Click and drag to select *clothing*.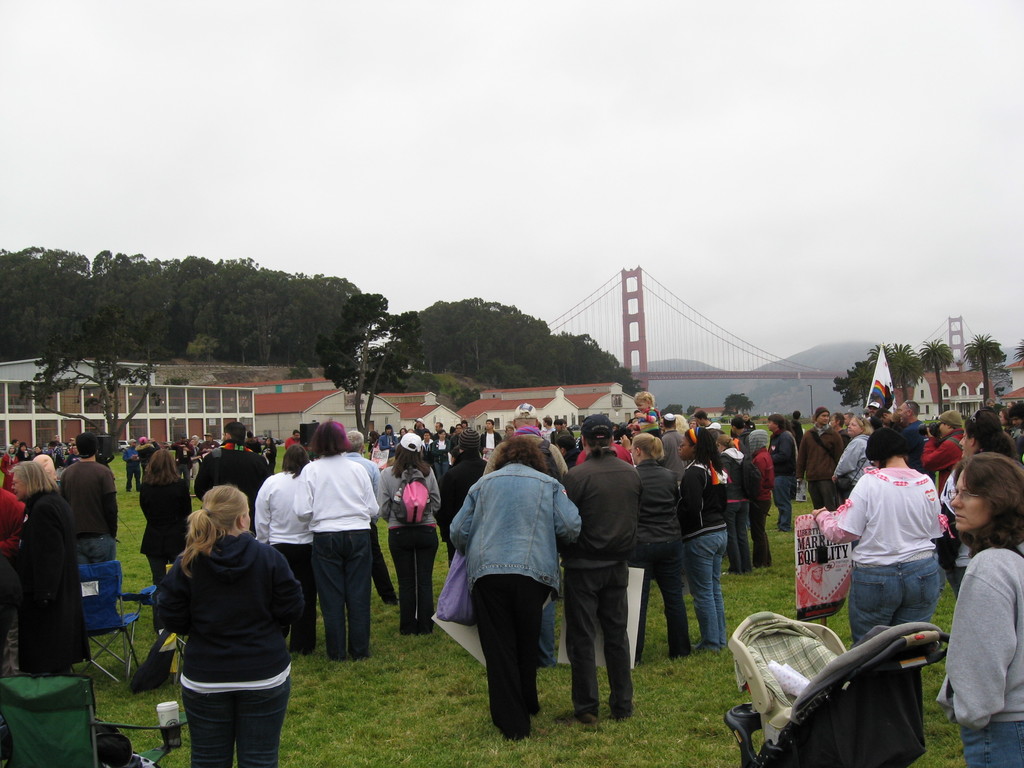
Selection: box=[920, 426, 967, 511].
